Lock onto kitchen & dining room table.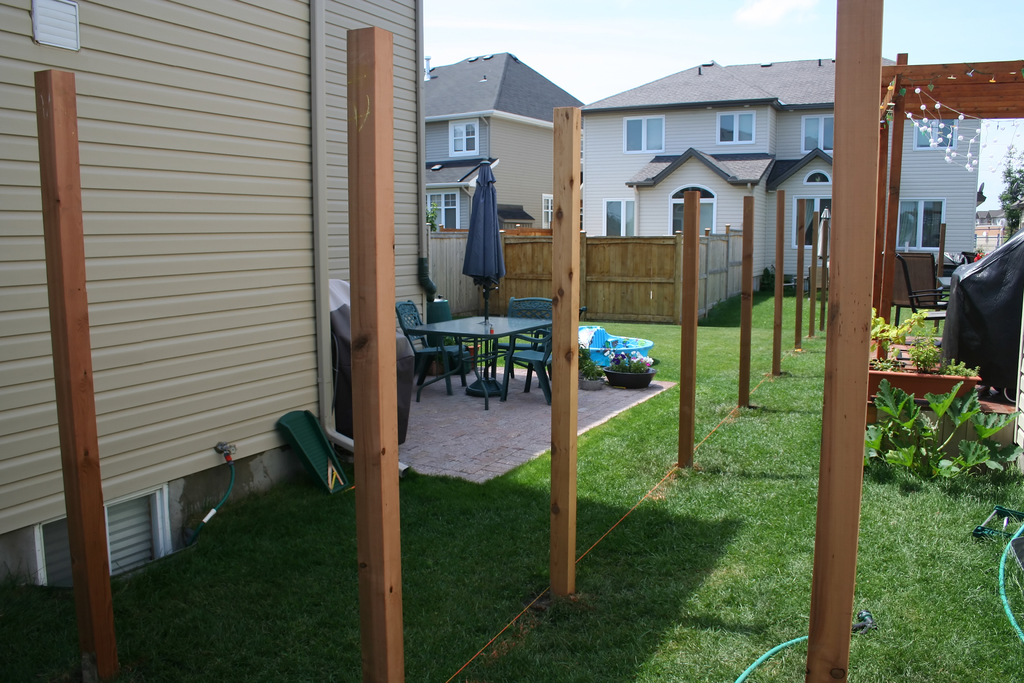
Locked: bbox(400, 312, 559, 407).
